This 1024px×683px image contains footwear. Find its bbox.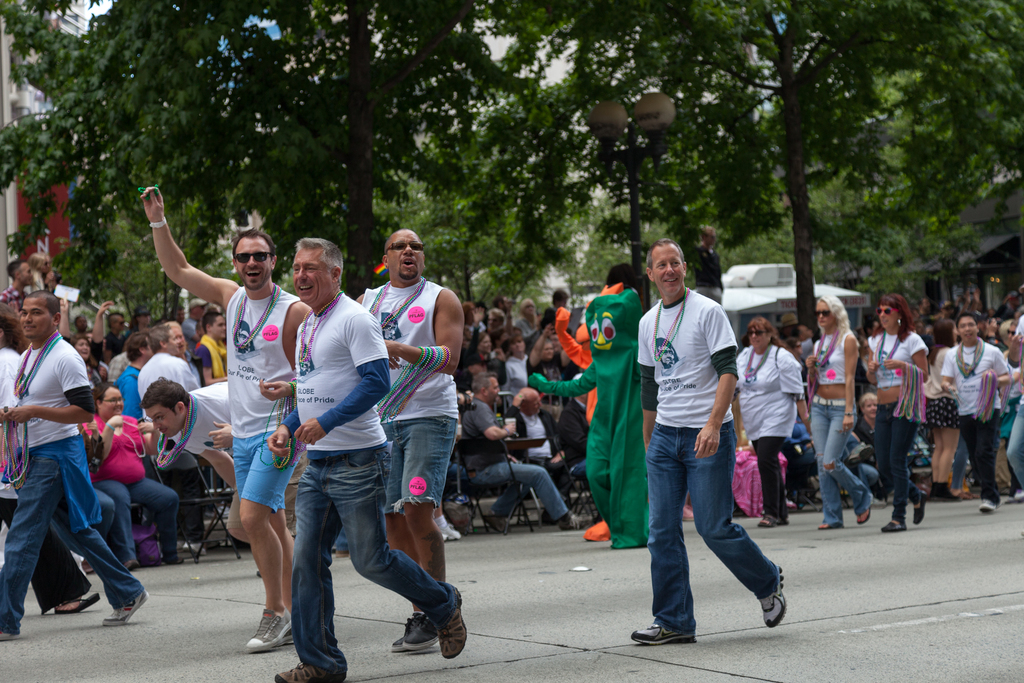
83:561:92:574.
